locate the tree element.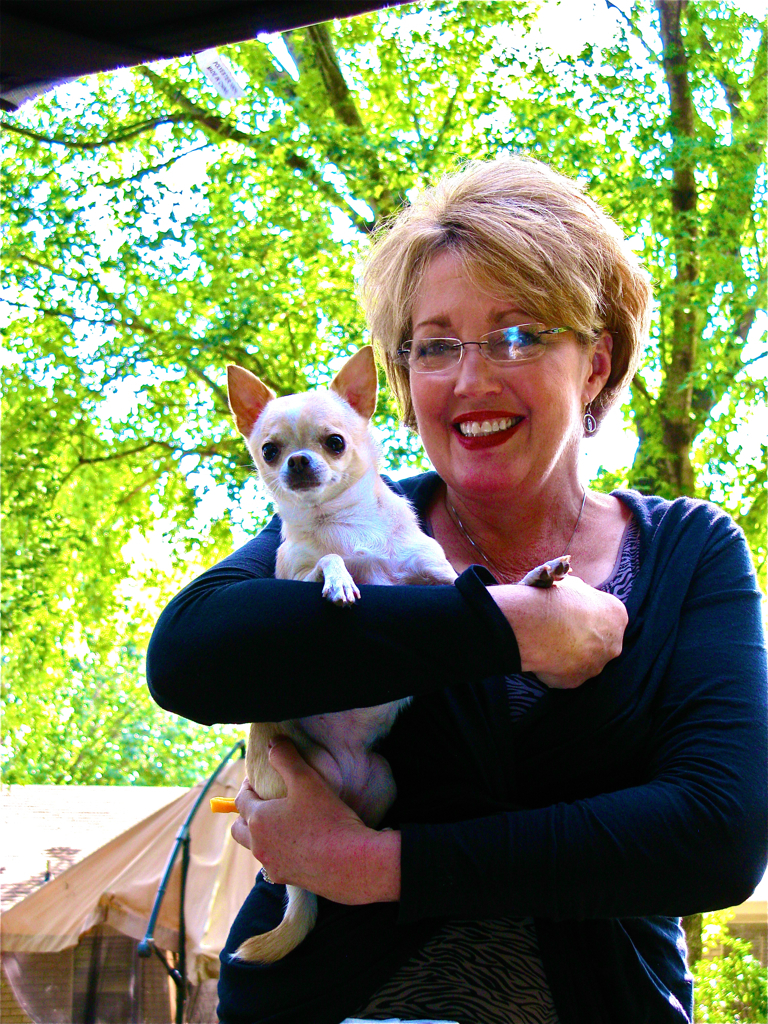
Element bbox: 0 0 767 1023.
